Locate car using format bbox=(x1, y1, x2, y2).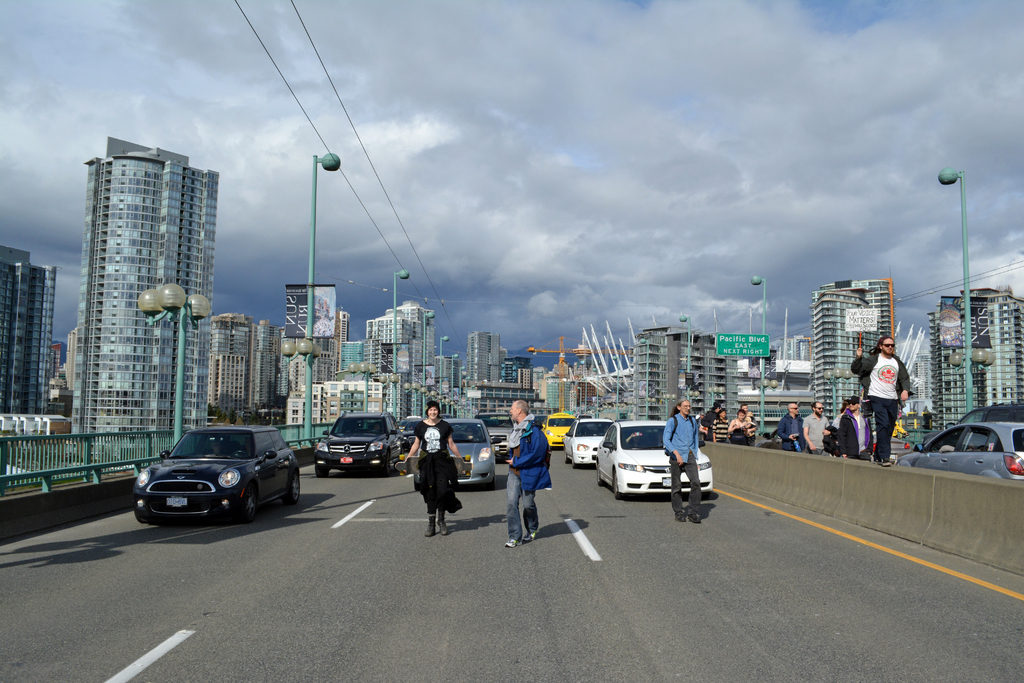
bbox=(397, 400, 431, 450).
